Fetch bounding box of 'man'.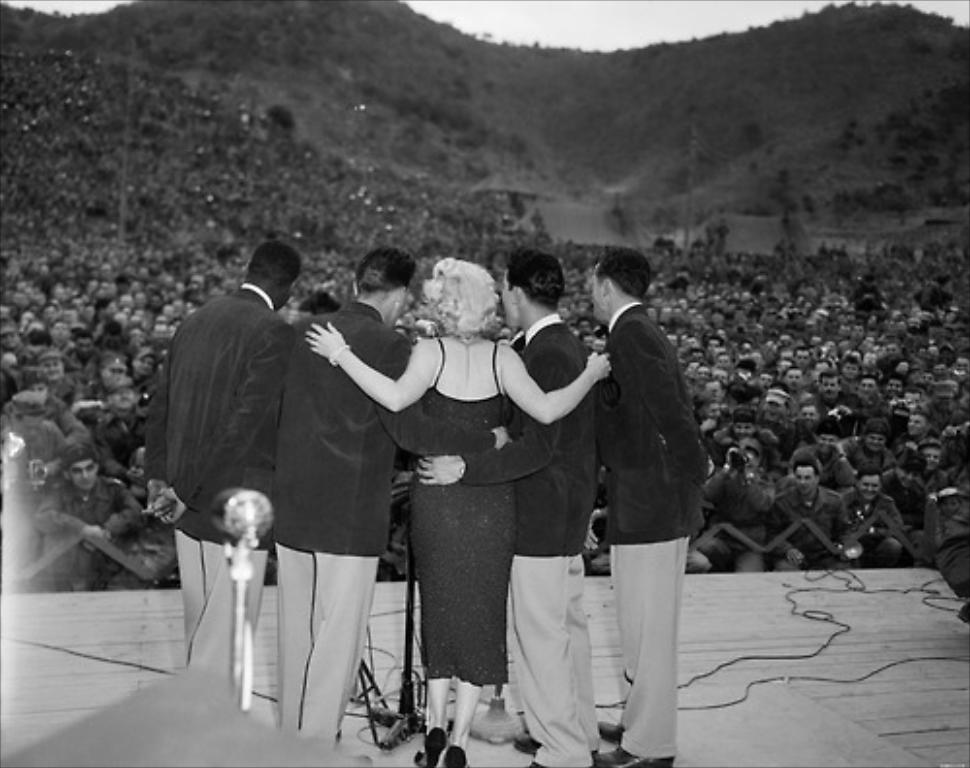
Bbox: <box>555,227,718,712</box>.
